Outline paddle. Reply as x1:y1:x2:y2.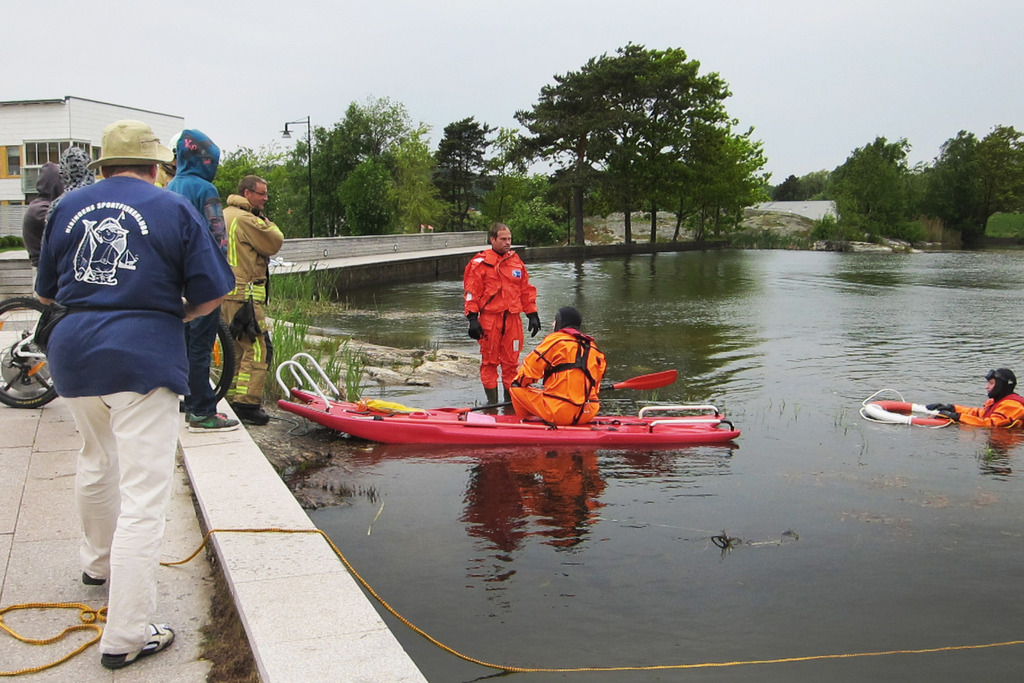
434:368:676:415.
